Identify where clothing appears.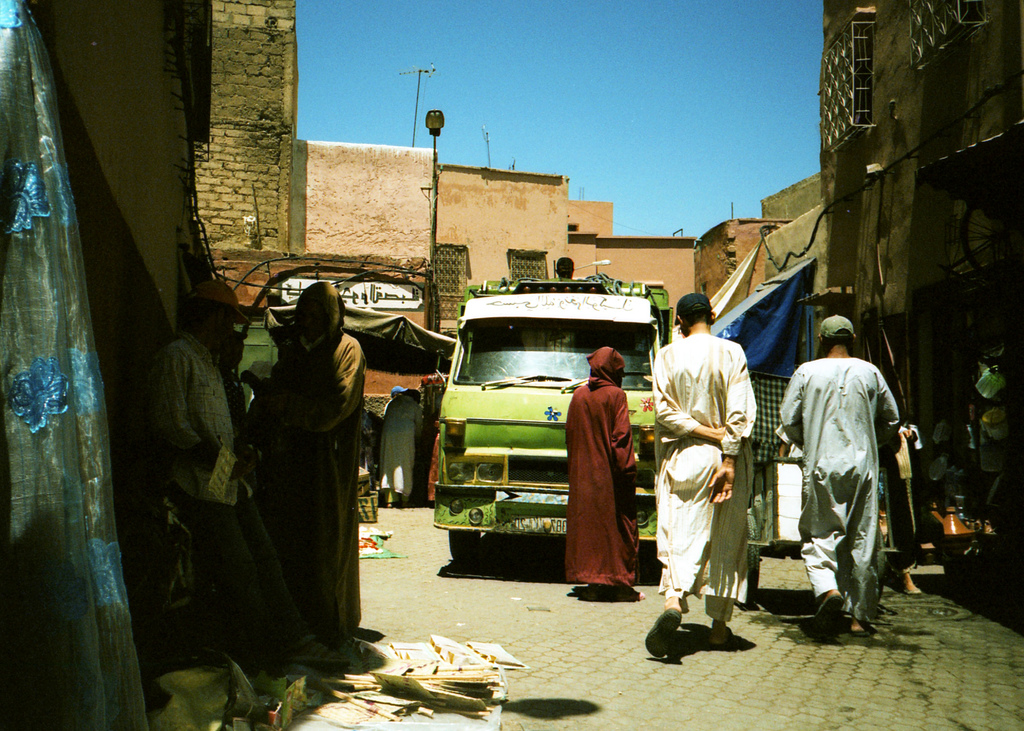
Appears at 784 348 876 616.
